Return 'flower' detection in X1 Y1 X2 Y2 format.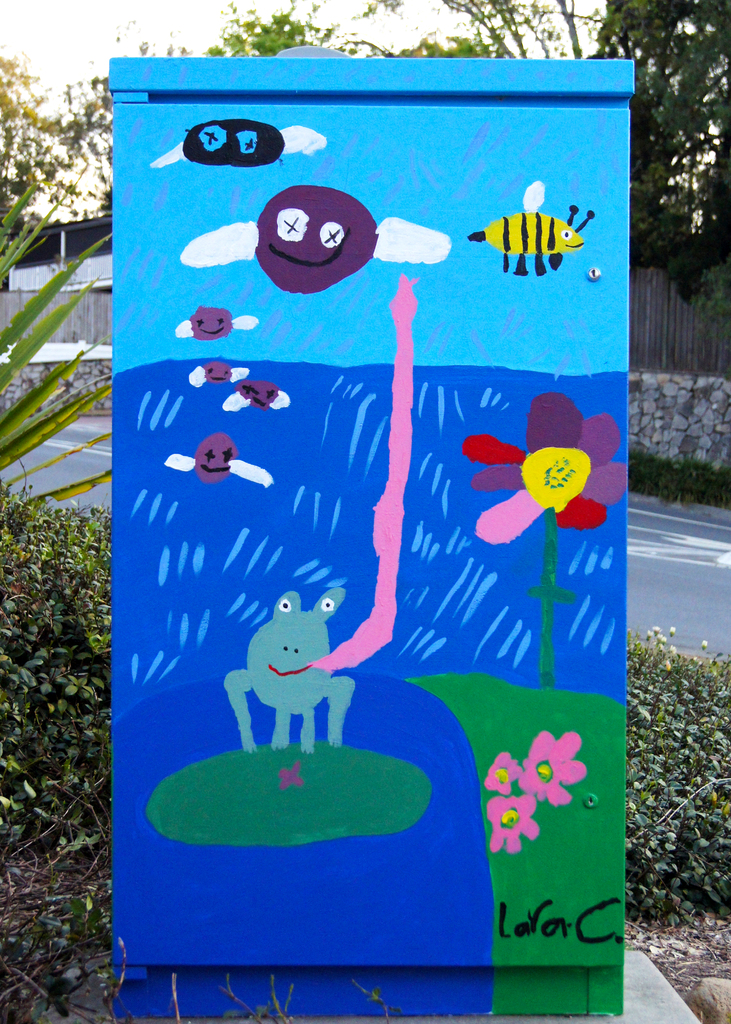
483 751 521 797.
